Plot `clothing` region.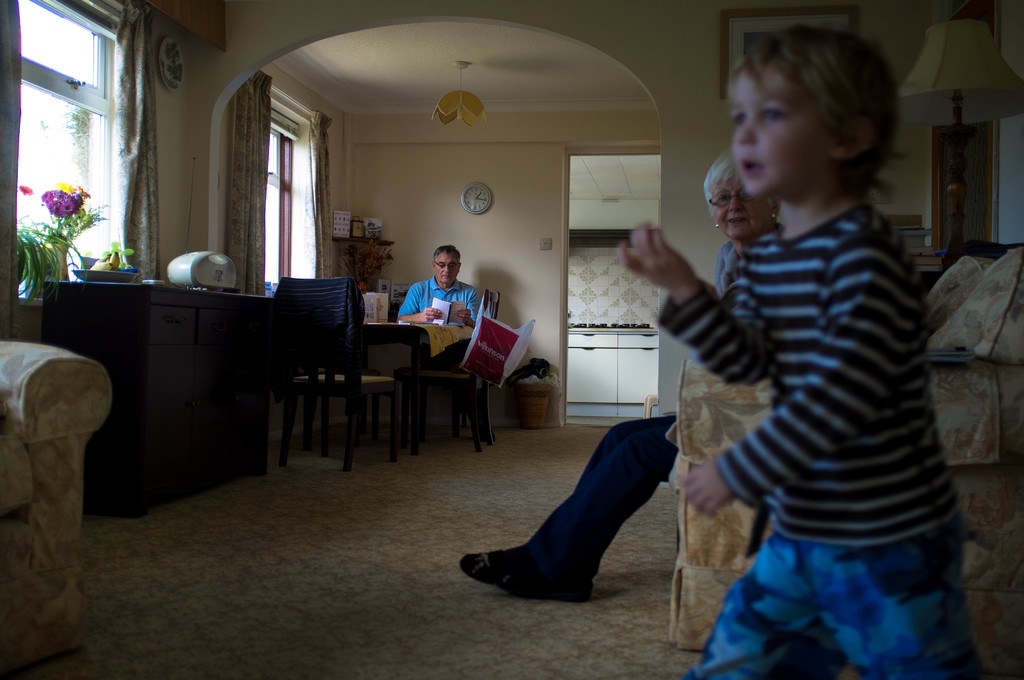
Plotted at Rect(515, 221, 778, 585).
